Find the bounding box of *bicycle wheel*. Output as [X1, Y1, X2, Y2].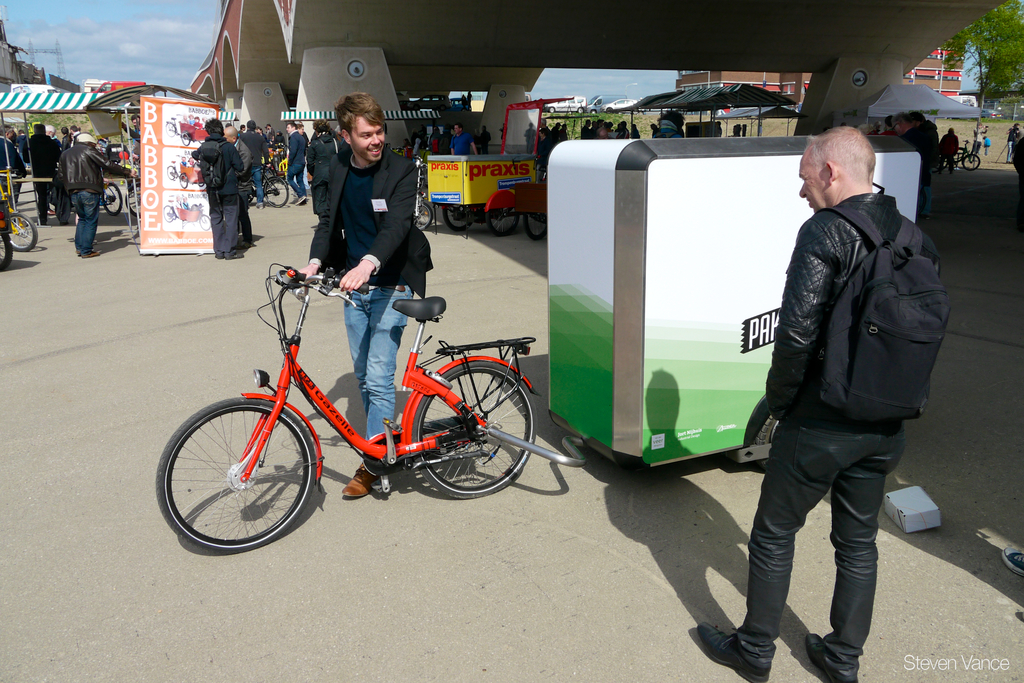
[412, 199, 435, 233].
